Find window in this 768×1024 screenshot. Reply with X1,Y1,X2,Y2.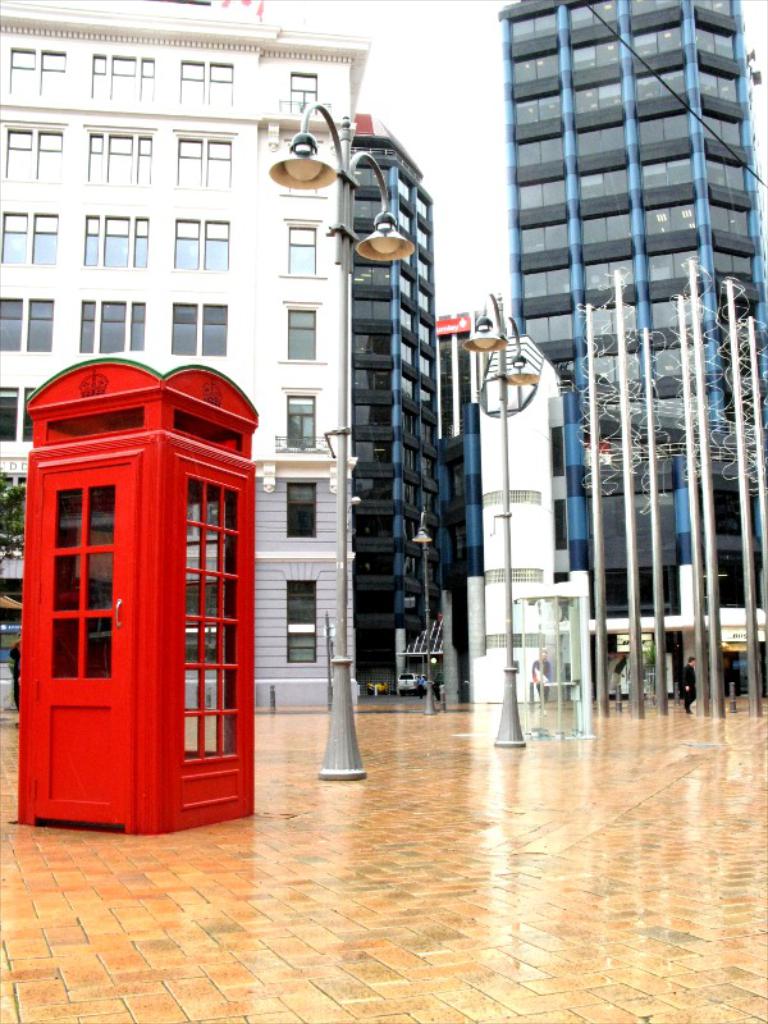
287,632,317,663.
